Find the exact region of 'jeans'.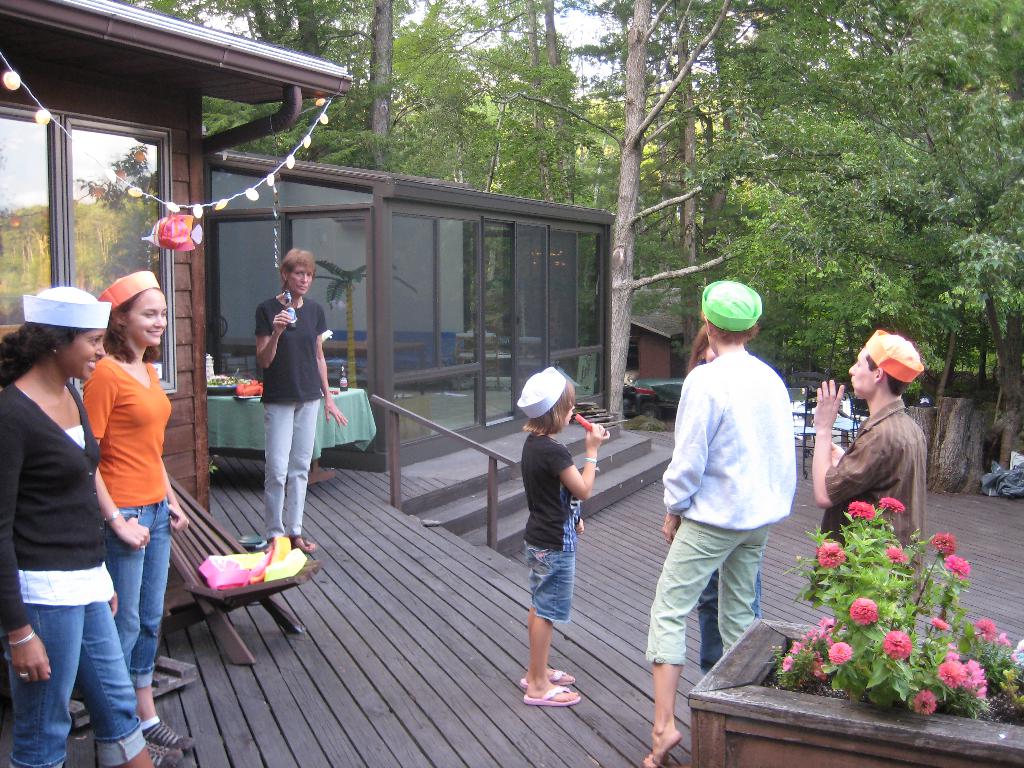
Exact region: (x1=102, y1=498, x2=166, y2=682).
